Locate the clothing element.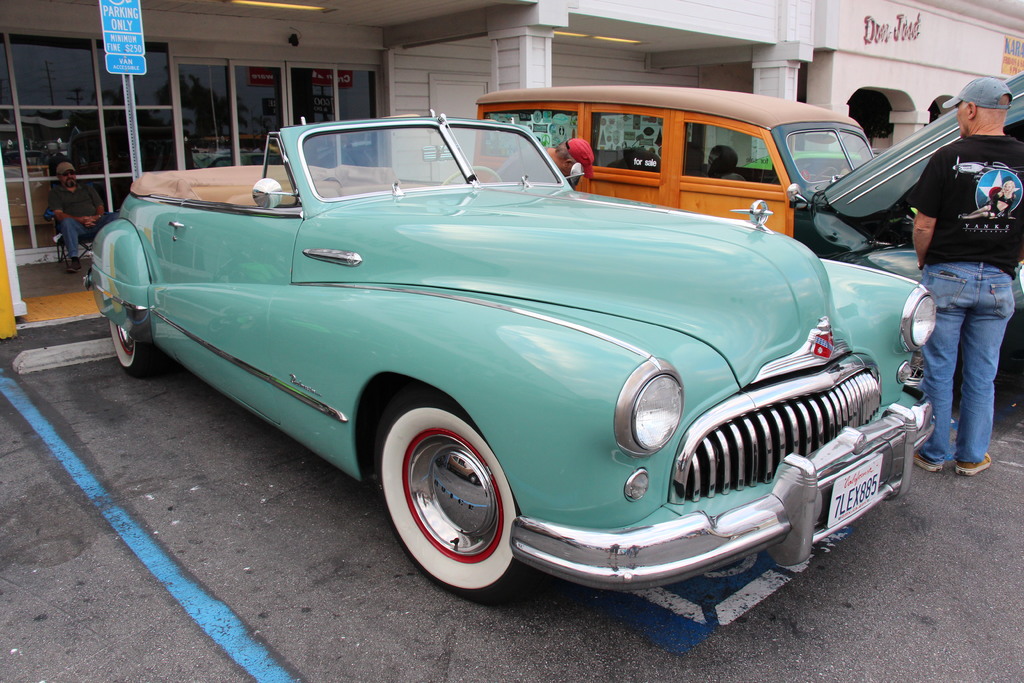
Element bbox: 880 51 1018 489.
